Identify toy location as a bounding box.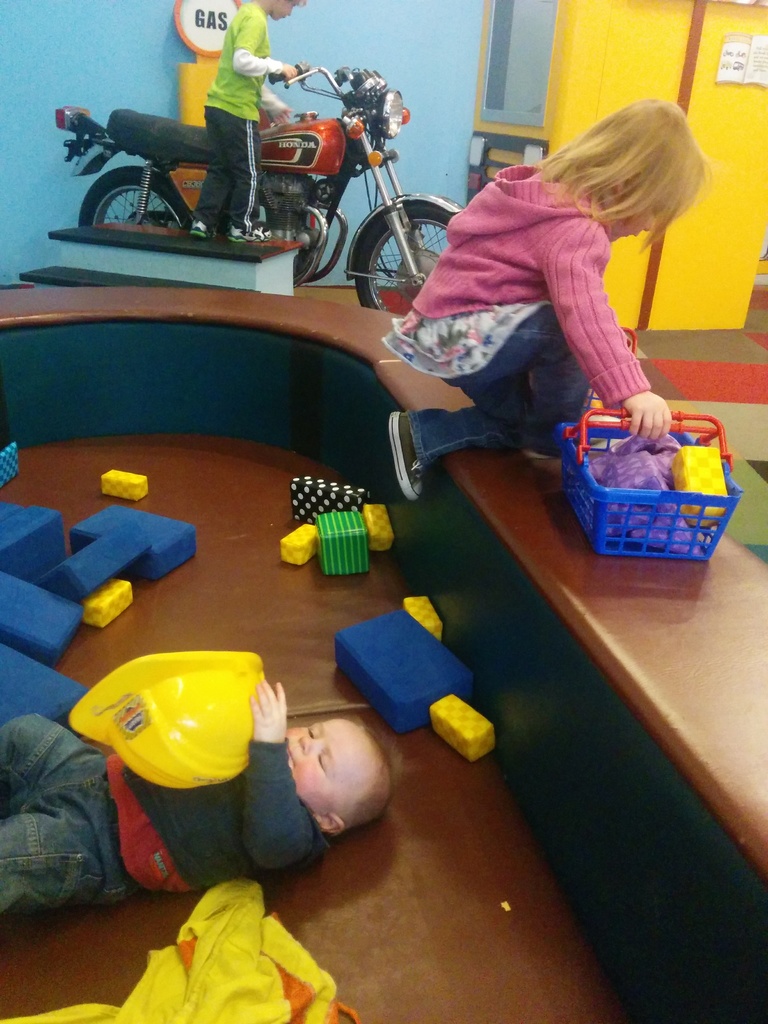
locate(429, 693, 495, 761).
